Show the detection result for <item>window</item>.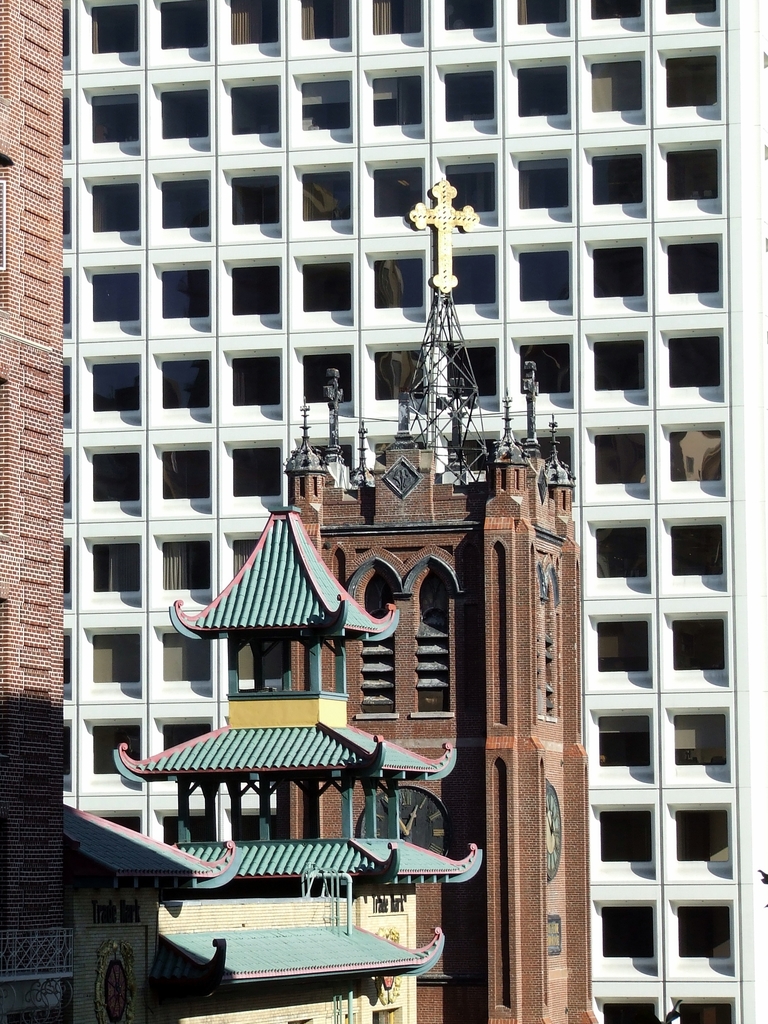
bbox(222, 78, 276, 131).
